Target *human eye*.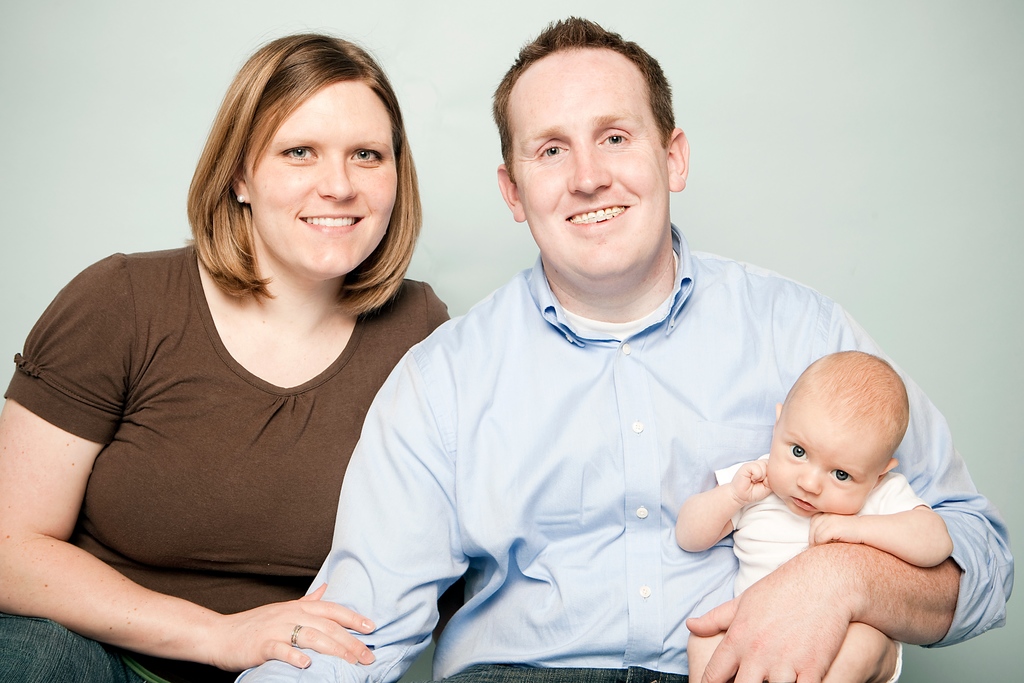
Target region: 345,143,383,168.
